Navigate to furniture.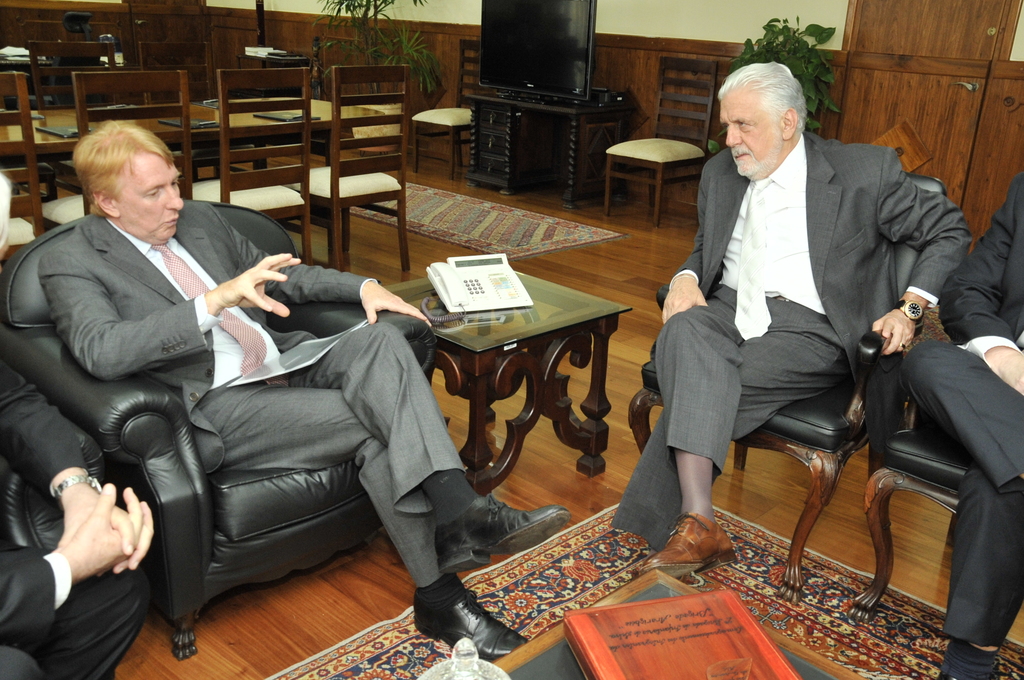
Navigation target: 0,0,483,124.
